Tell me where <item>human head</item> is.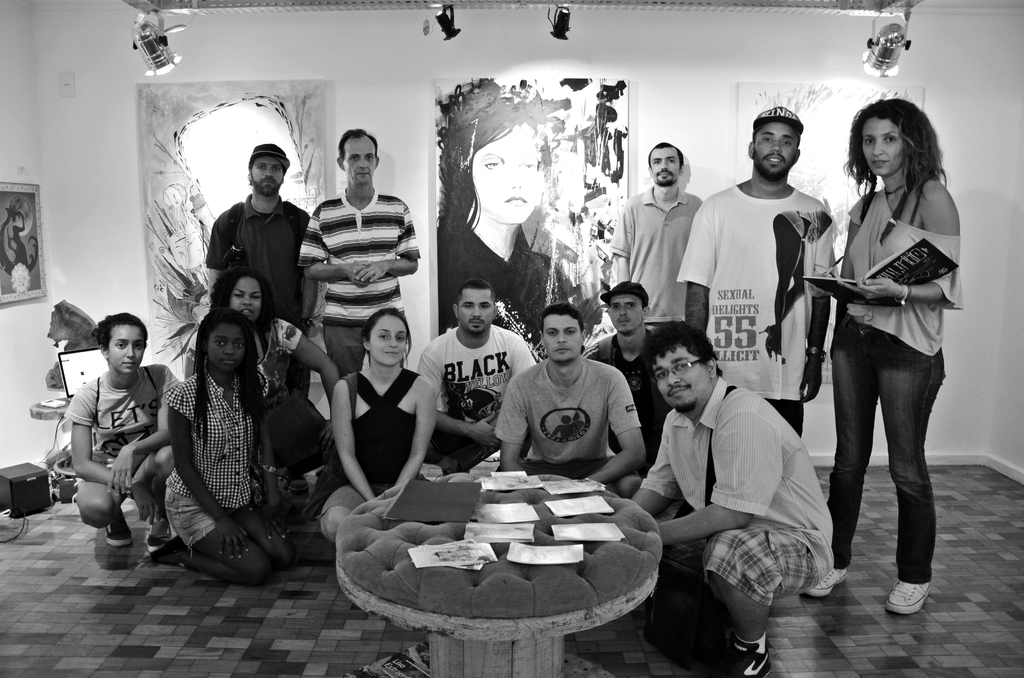
<item>human head</item> is at (744,101,819,181).
